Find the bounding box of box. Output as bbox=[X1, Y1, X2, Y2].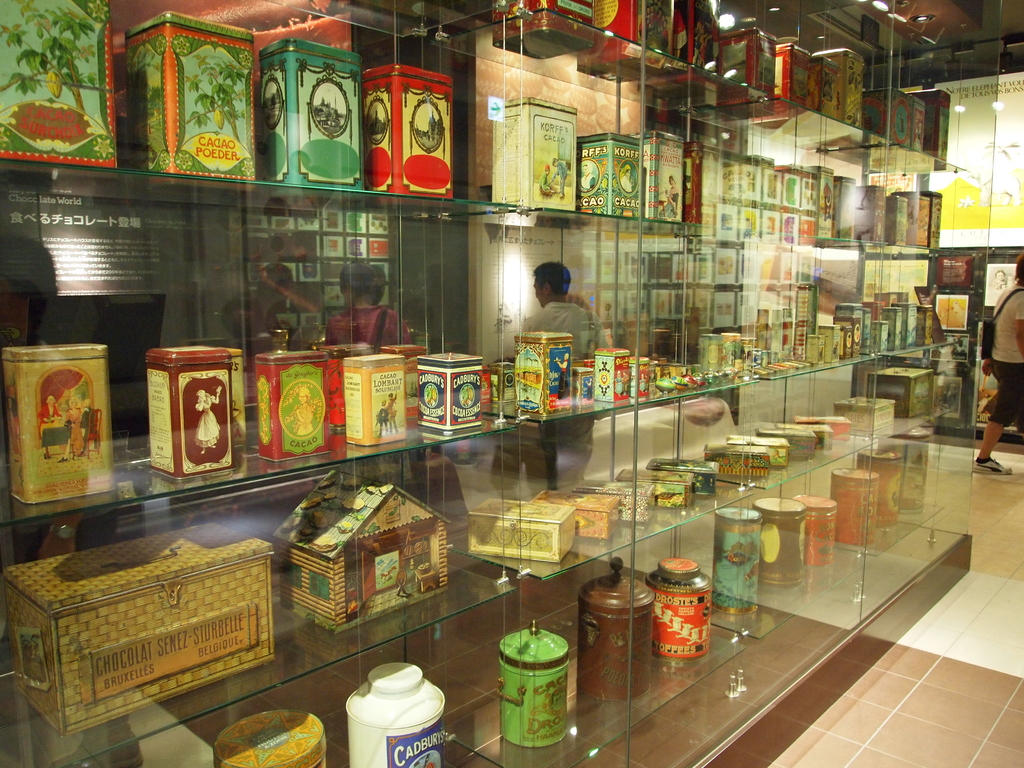
bbox=[785, 415, 844, 436].
